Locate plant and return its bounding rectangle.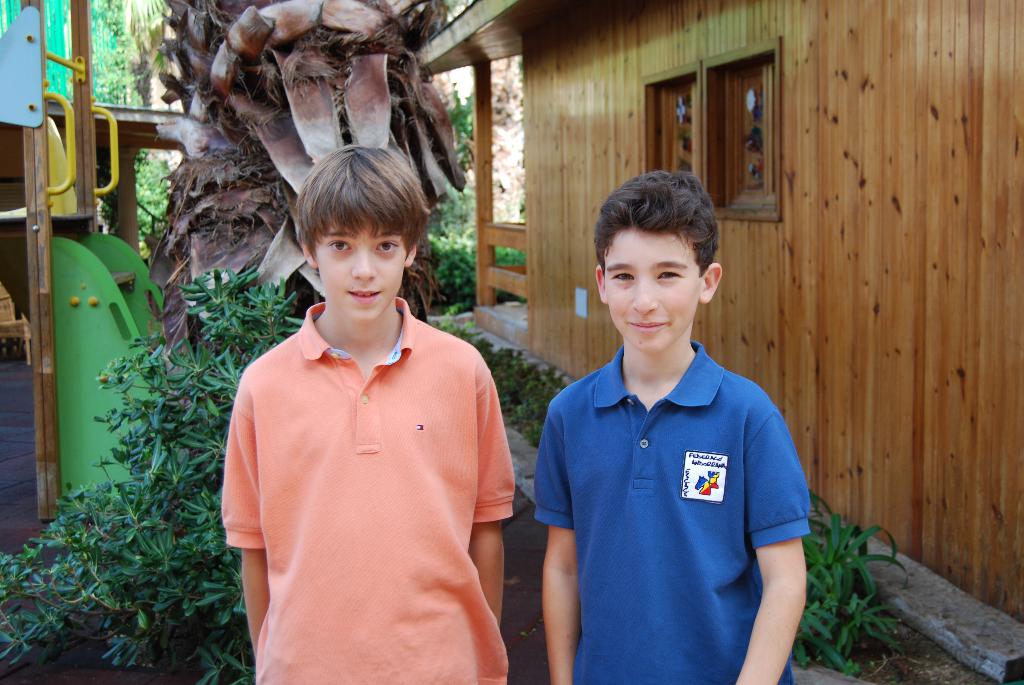
424, 81, 509, 258.
